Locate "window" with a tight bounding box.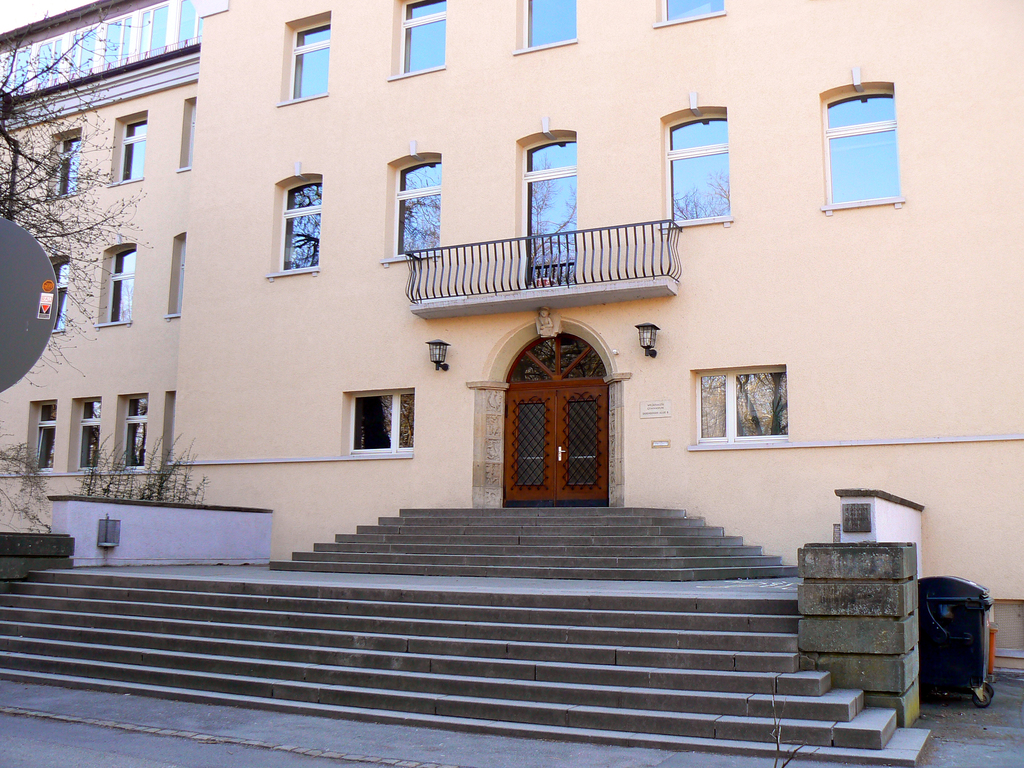
[x1=397, y1=0, x2=447, y2=74].
